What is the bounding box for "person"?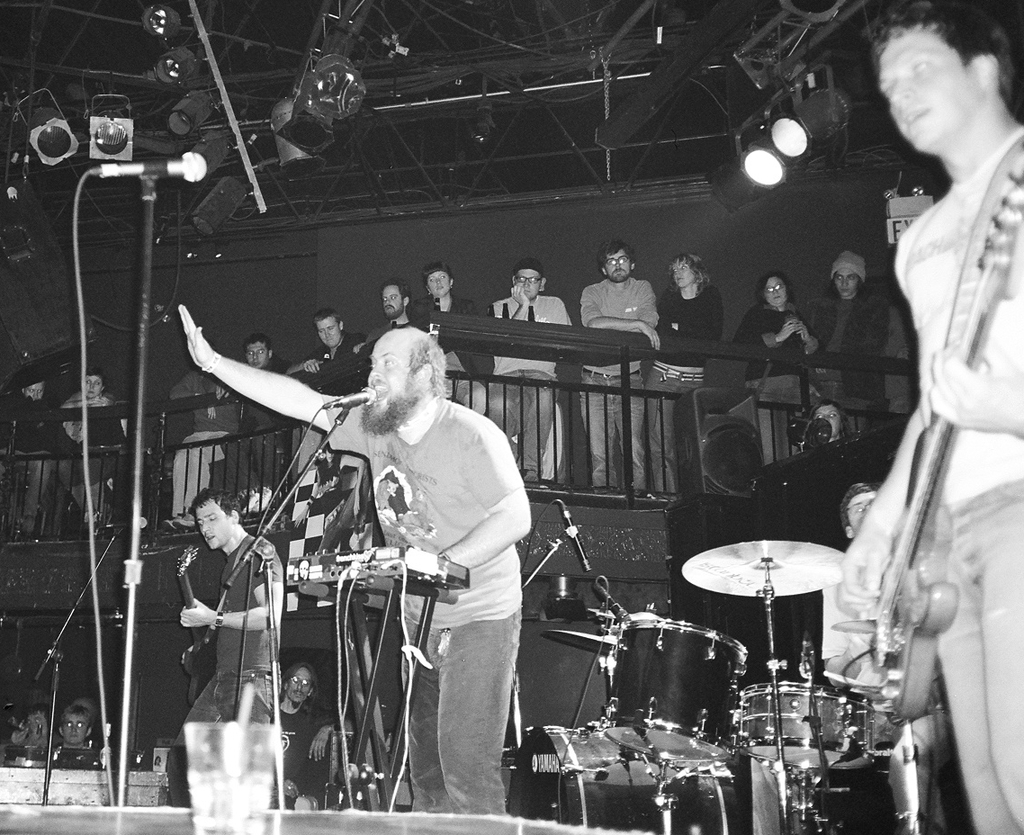
<box>648,250,729,503</box>.
